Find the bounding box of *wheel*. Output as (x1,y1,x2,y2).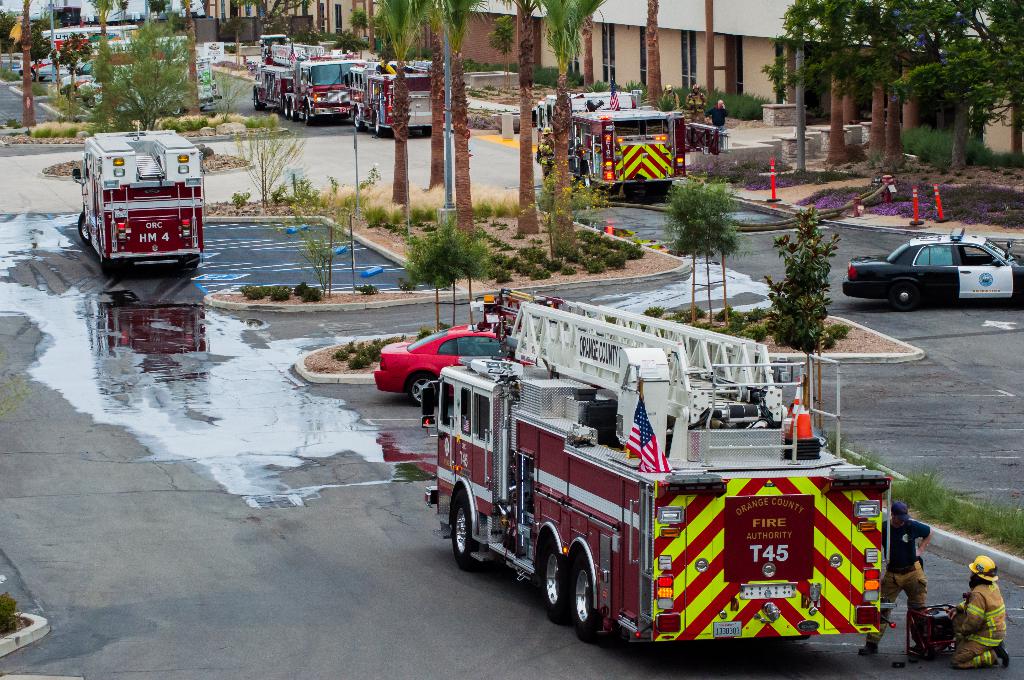
(163,109,172,117).
